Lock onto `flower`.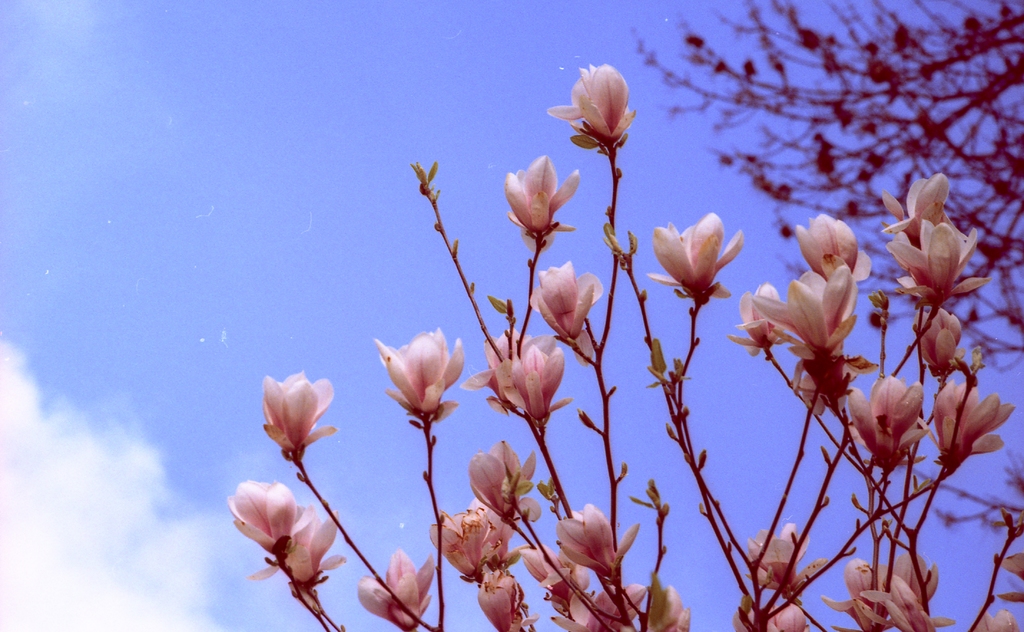
Locked: region(886, 168, 964, 231).
